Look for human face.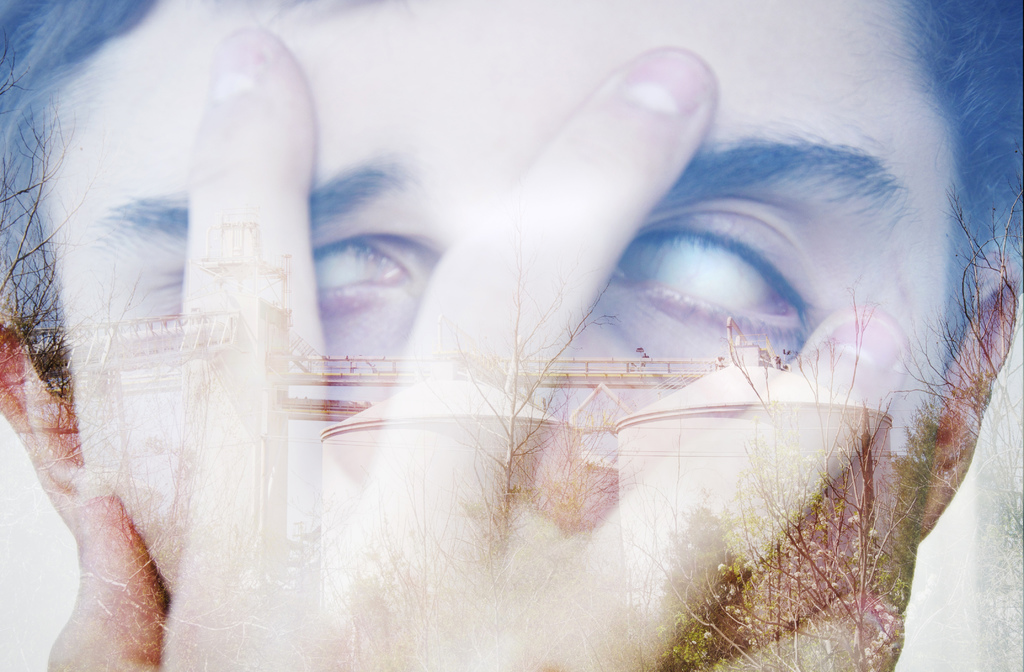
Found: bbox=[33, 0, 941, 671].
